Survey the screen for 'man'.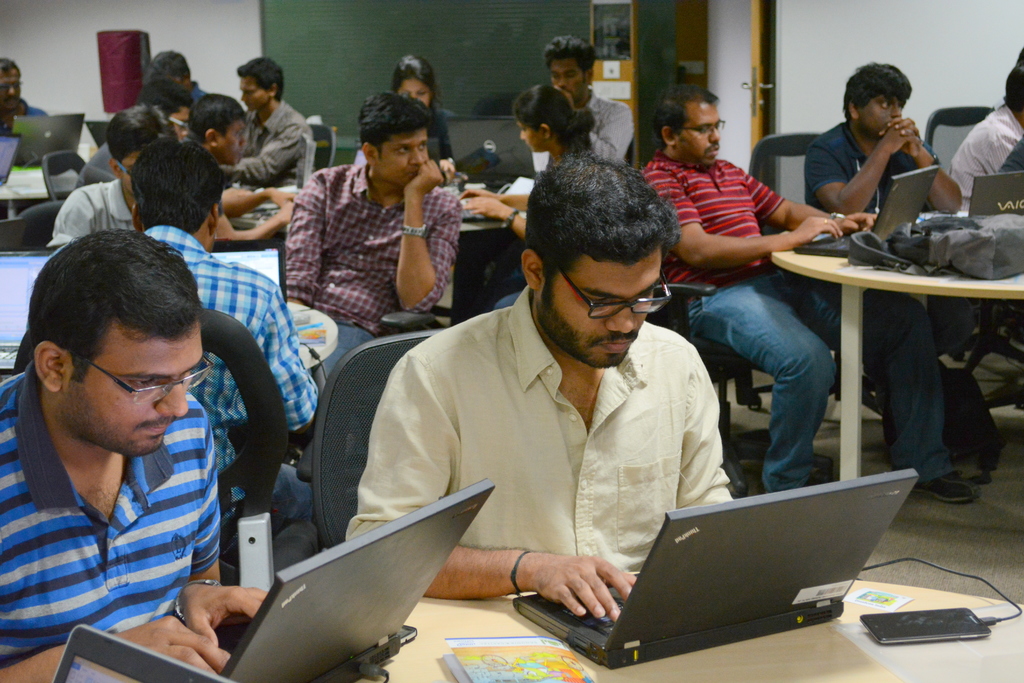
Survey found: x1=129, y1=138, x2=323, y2=521.
